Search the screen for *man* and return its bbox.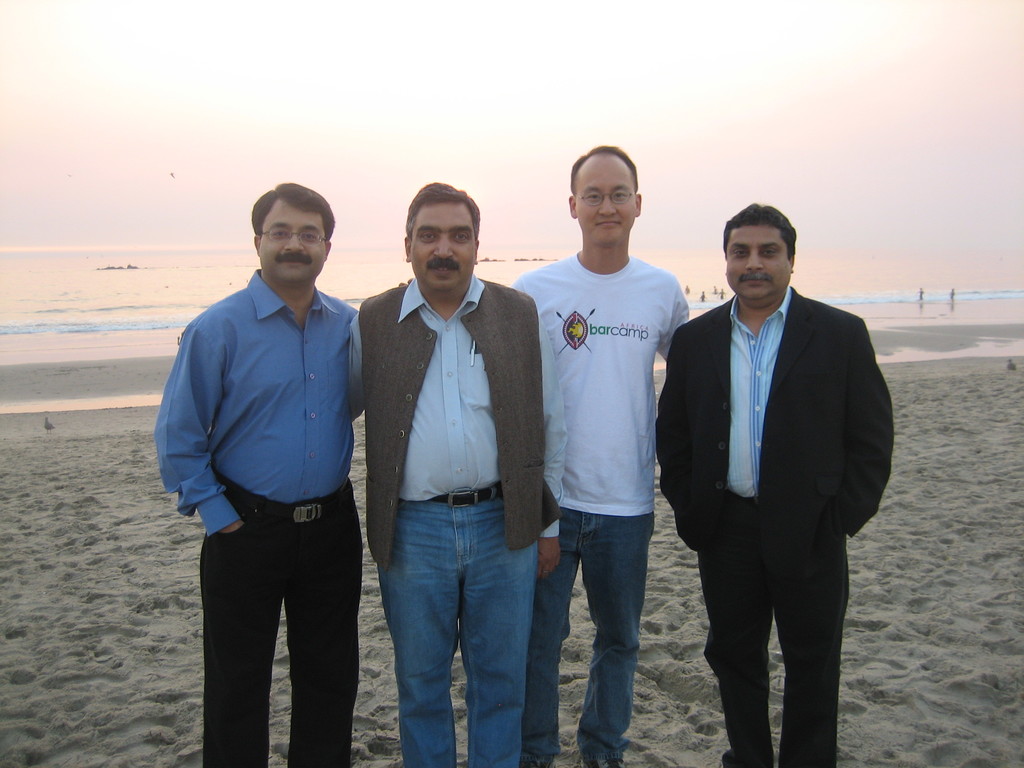
Found: <box>164,183,382,748</box>.
